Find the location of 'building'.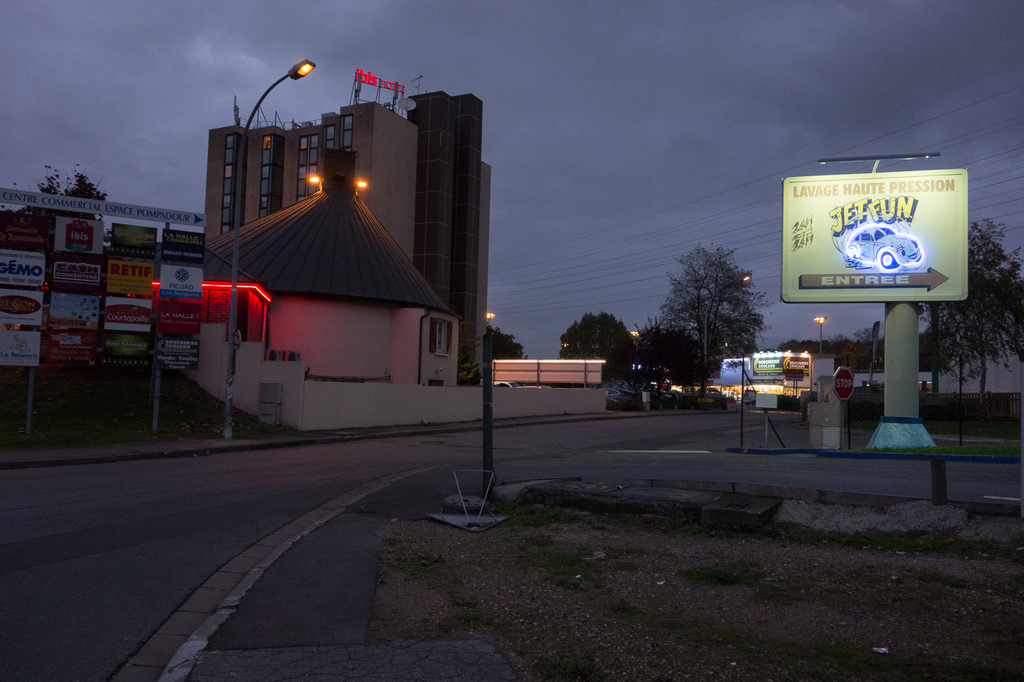
Location: x1=205 y1=89 x2=493 y2=390.
